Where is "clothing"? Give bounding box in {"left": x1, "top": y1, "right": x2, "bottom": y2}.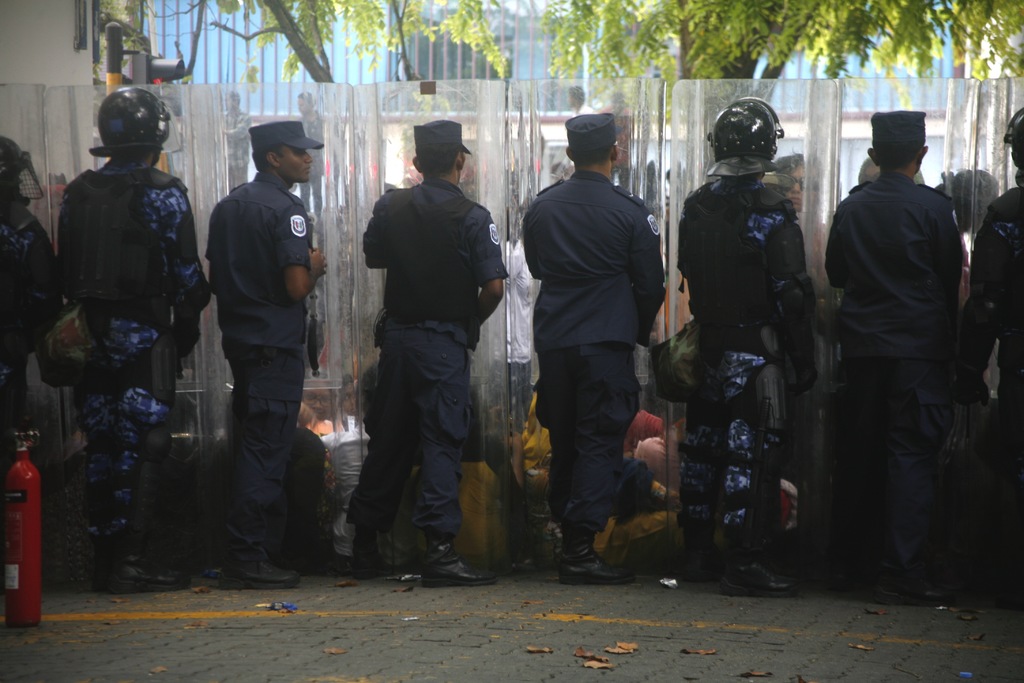
{"left": 947, "top": 185, "right": 1023, "bottom": 608}.
